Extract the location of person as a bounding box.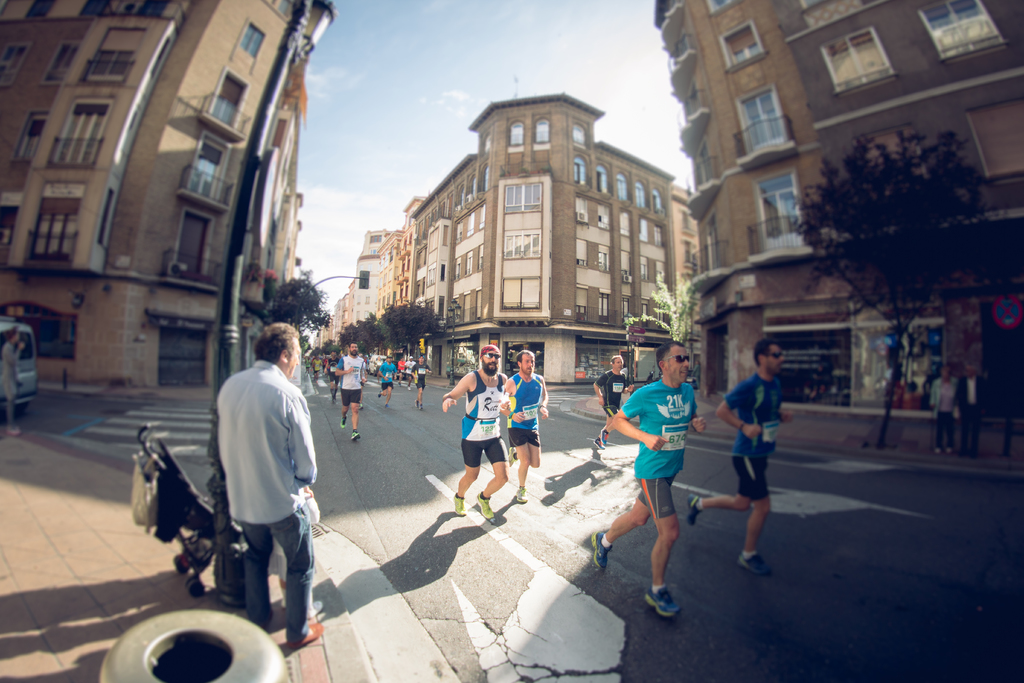
locate(215, 322, 324, 652).
